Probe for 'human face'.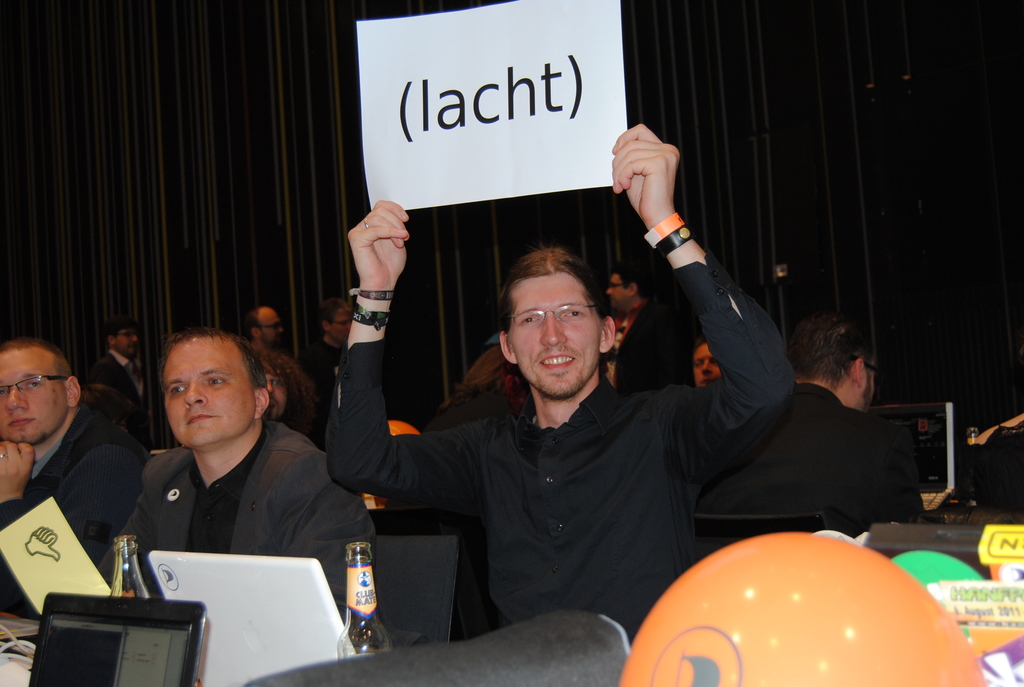
Probe result: (x1=0, y1=354, x2=67, y2=440).
